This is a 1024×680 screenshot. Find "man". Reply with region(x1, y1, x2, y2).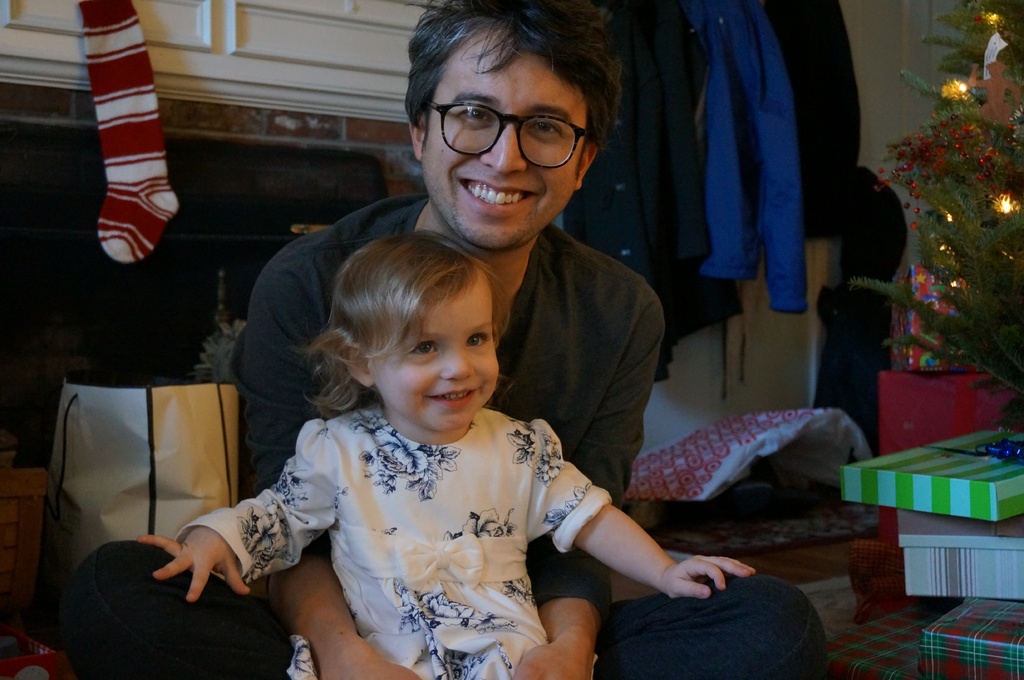
region(63, 0, 828, 679).
